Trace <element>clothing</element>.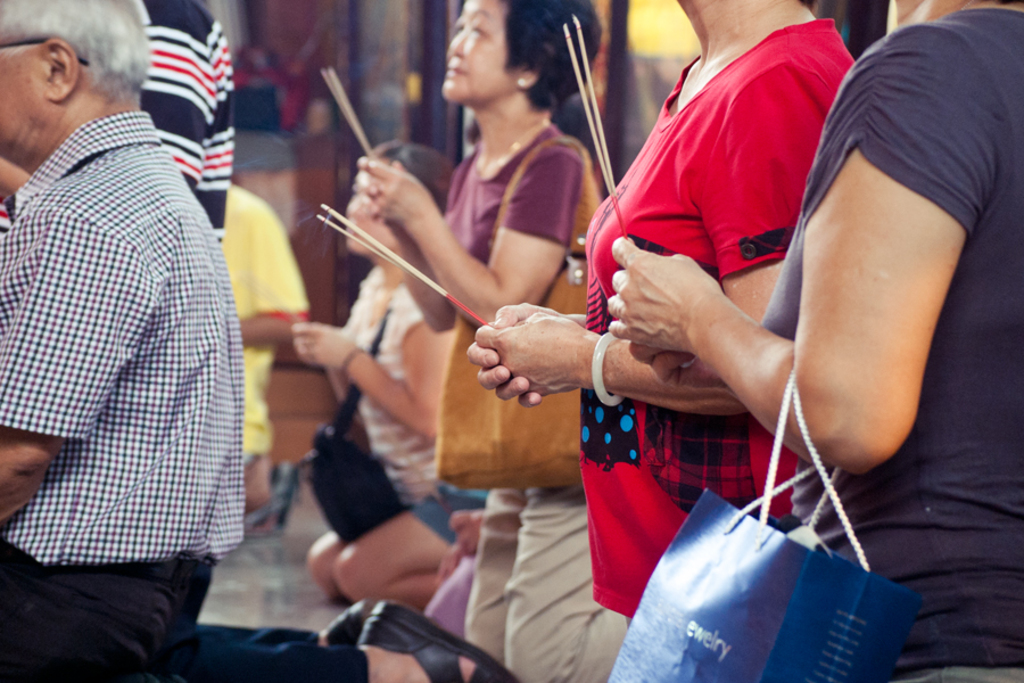
Traced to [749, 0, 1023, 682].
